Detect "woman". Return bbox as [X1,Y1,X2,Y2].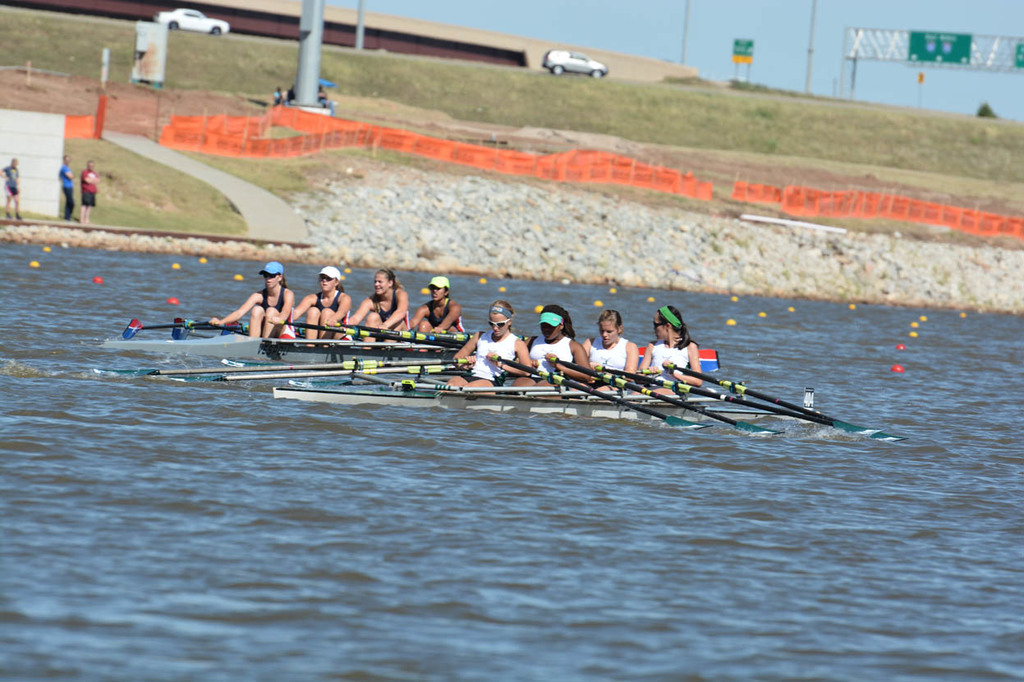
[505,304,594,398].
